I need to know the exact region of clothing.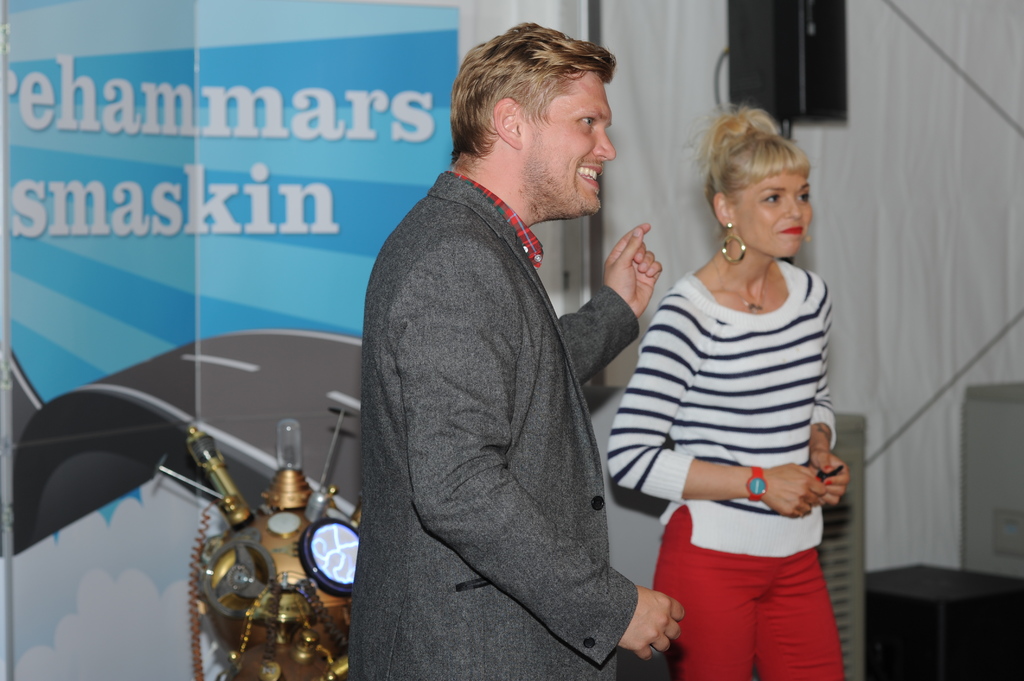
Region: region(338, 170, 637, 675).
